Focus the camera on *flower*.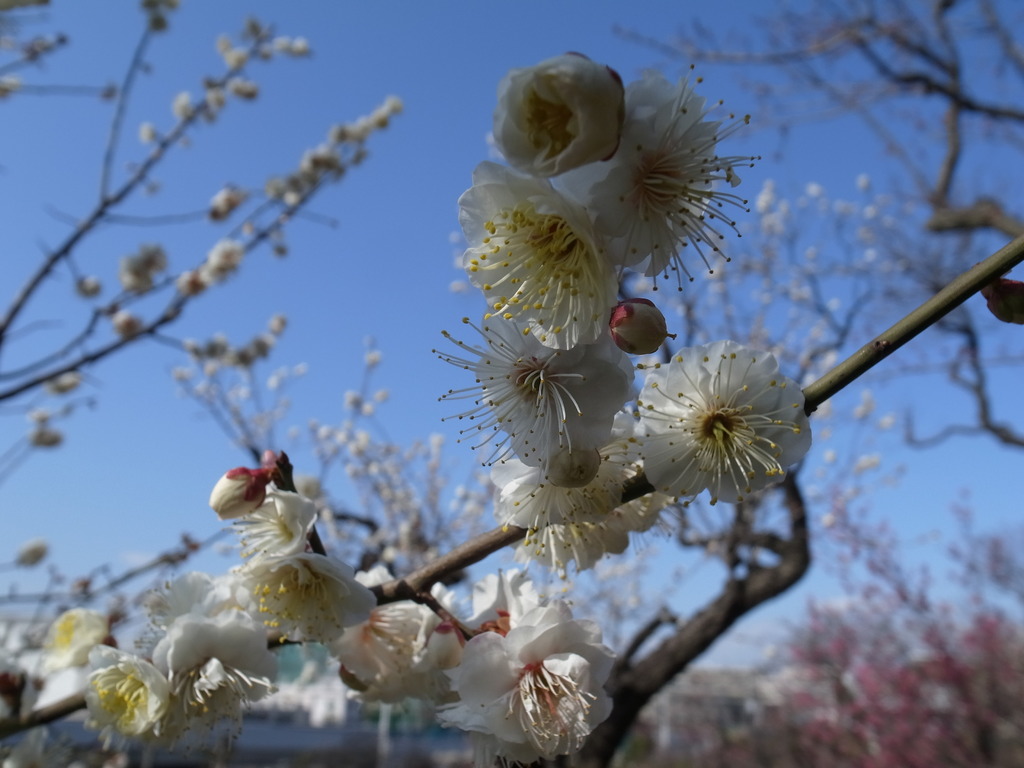
Focus region: (x1=559, y1=61, x2=756, y2=278).
